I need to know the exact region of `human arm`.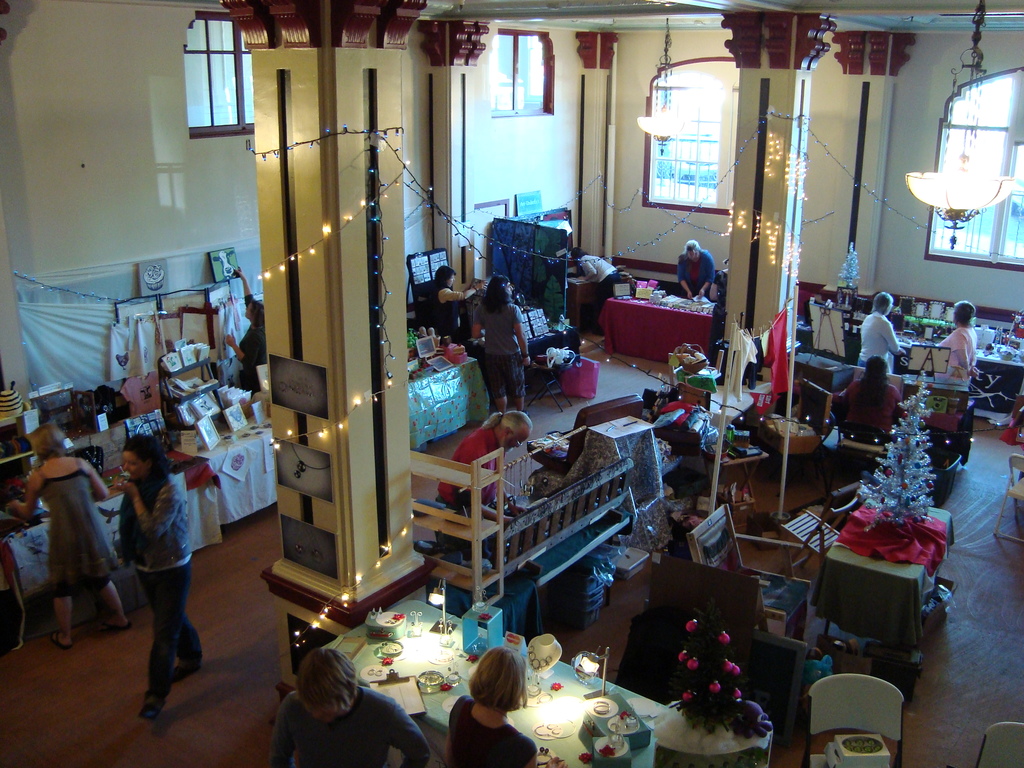
Region: locate(509, 308, 535, 369).
